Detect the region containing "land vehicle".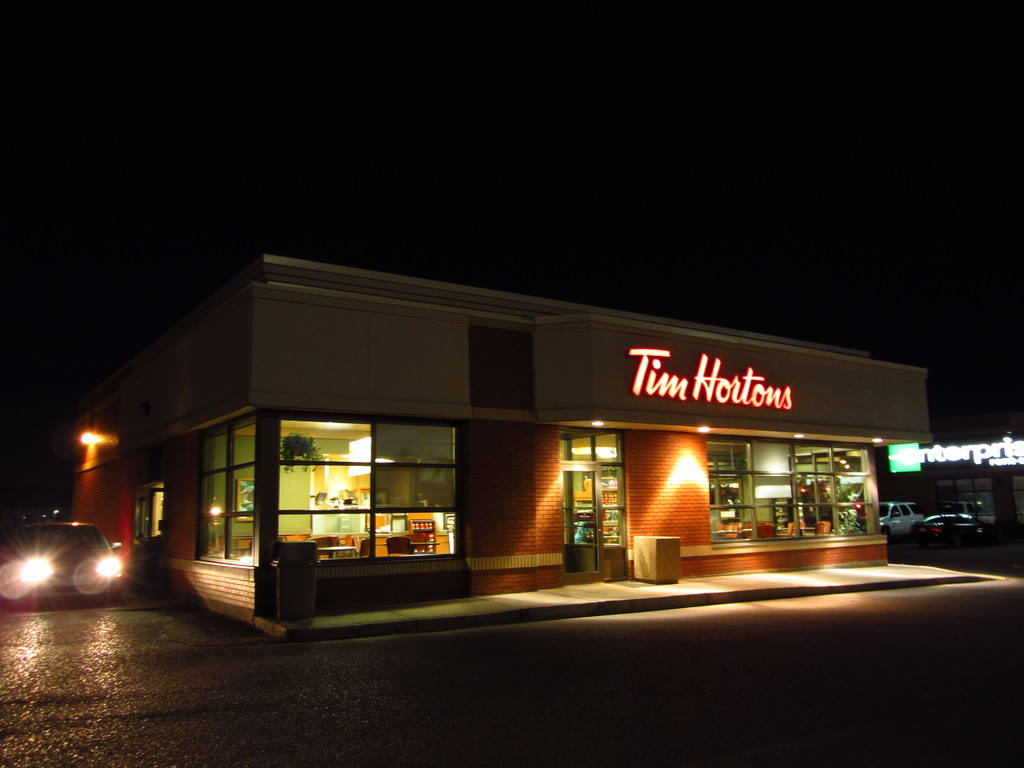
x1=920 y1=514 x2=979 y2=541.
